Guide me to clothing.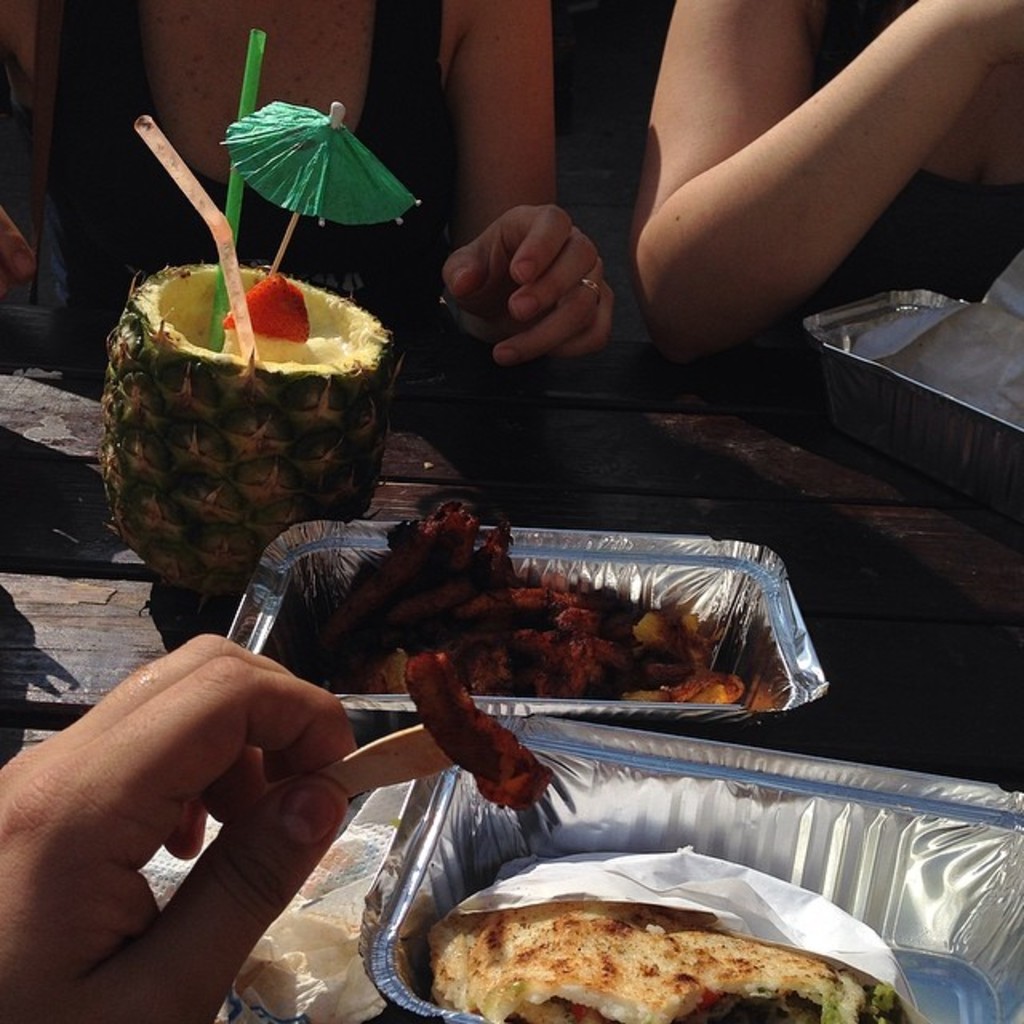
Guidance: bbox=[58, 0, 470, 323].
